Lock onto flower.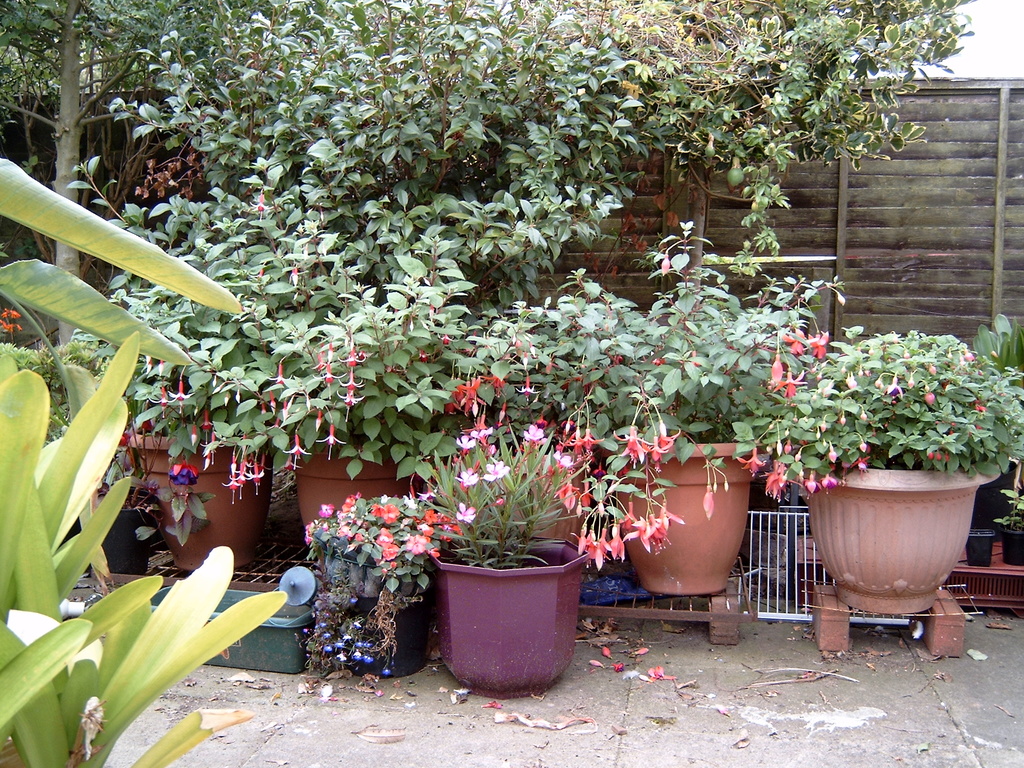
Locked: box=[281, 449, 301, 476].
